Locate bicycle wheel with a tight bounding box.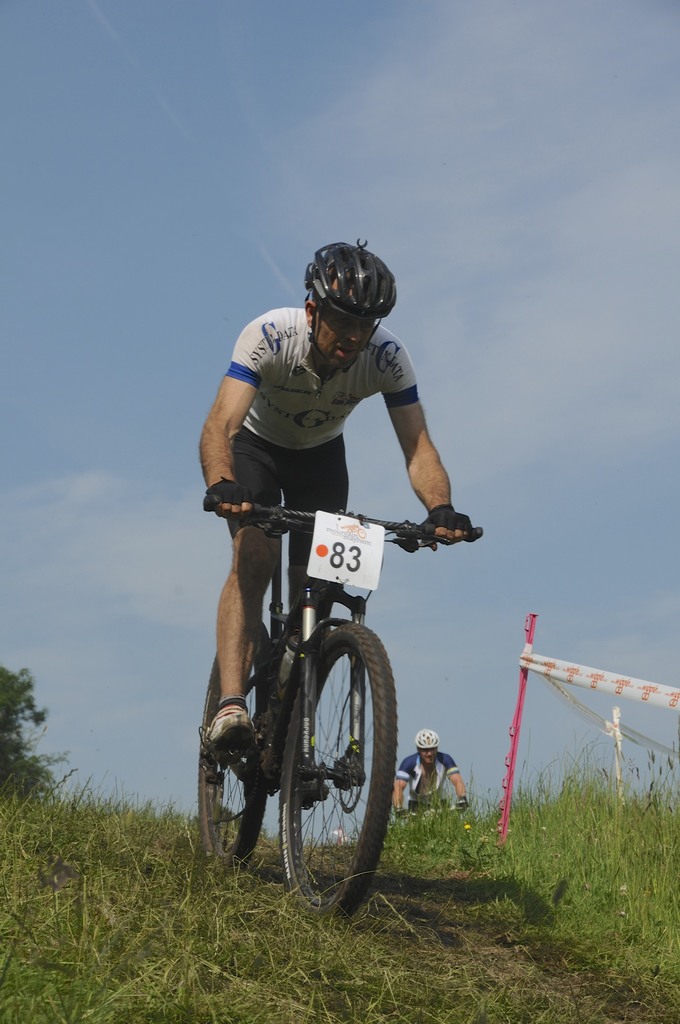
(278, 617, 400, 927).
